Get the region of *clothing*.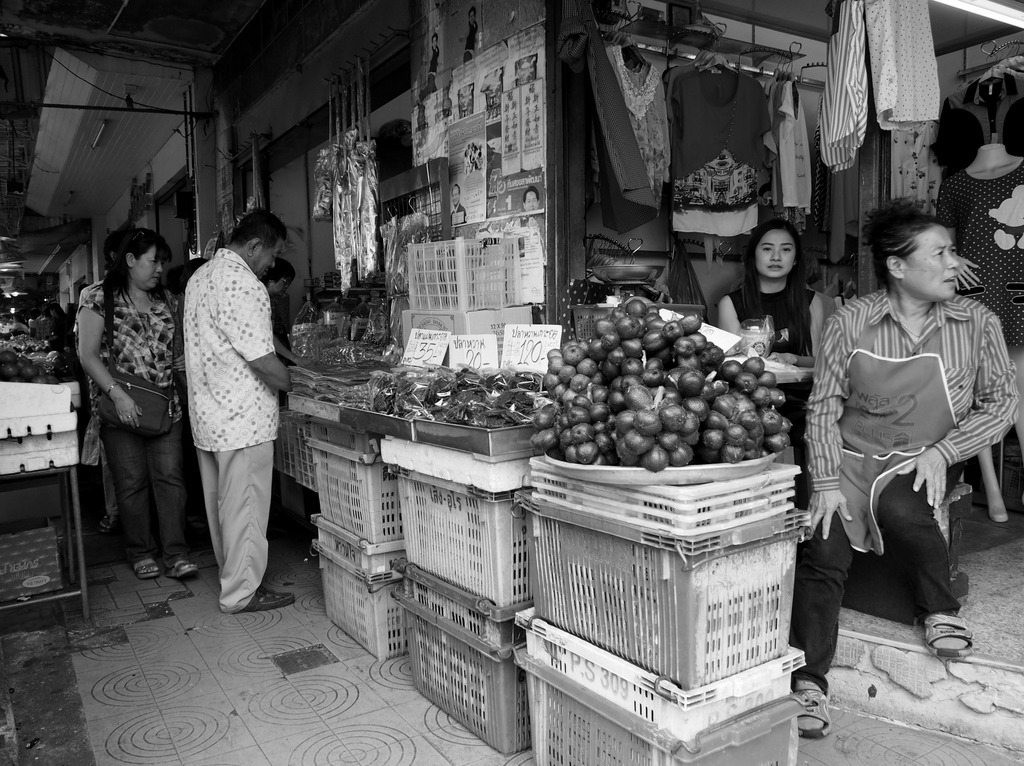
bbox=(668, 66, 774, 233).
